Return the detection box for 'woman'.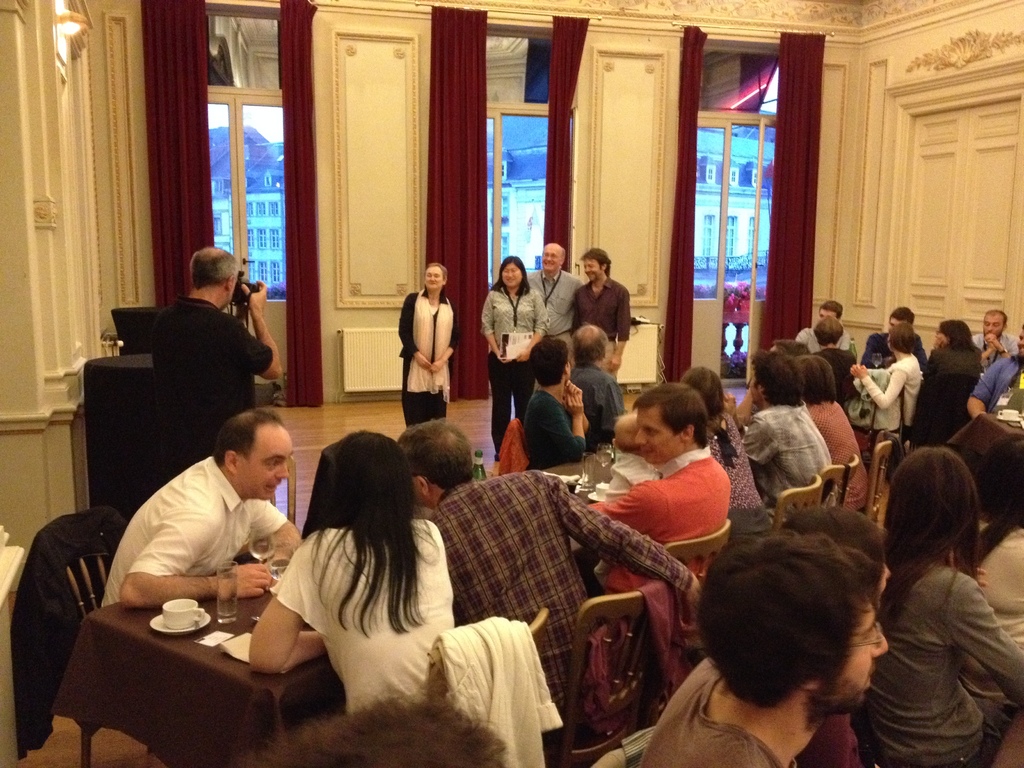
(911,316,985,452).
